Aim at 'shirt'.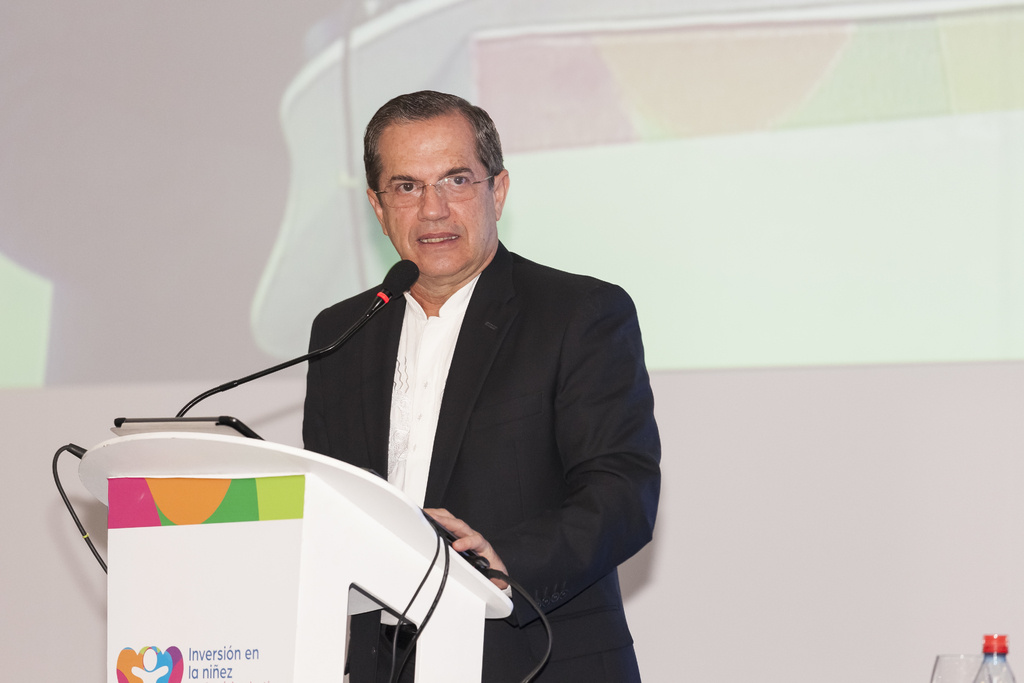
Aimed at rect(381, 277, 507, 618).
